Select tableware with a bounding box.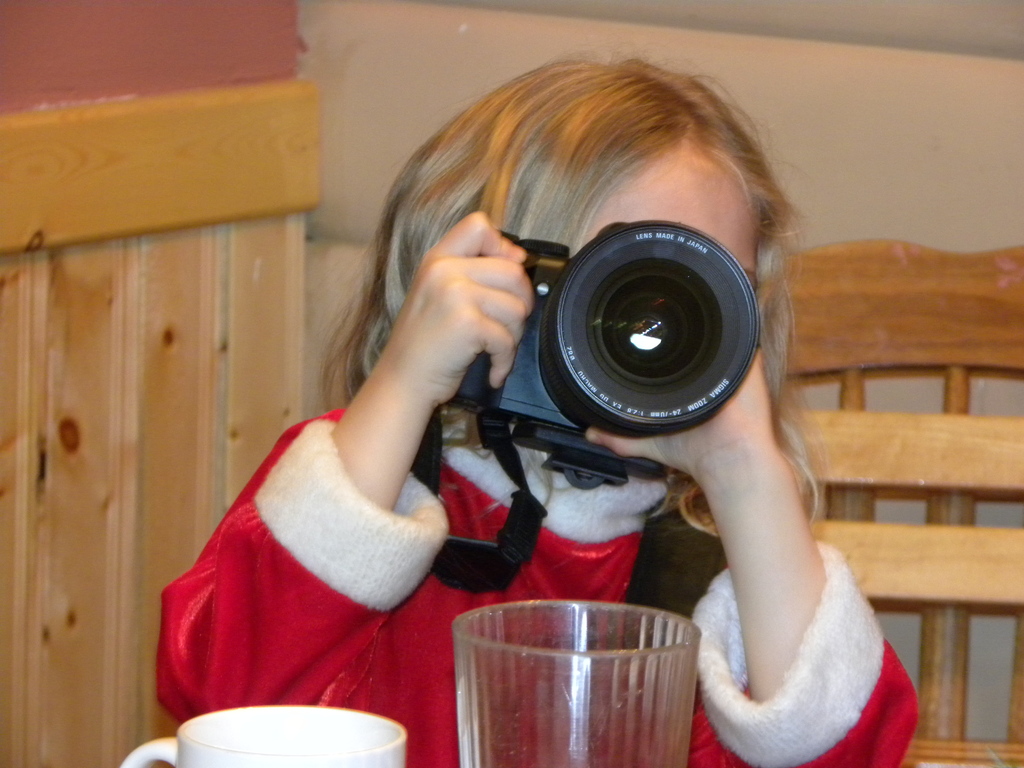
region(458, 602, 700, 764).
